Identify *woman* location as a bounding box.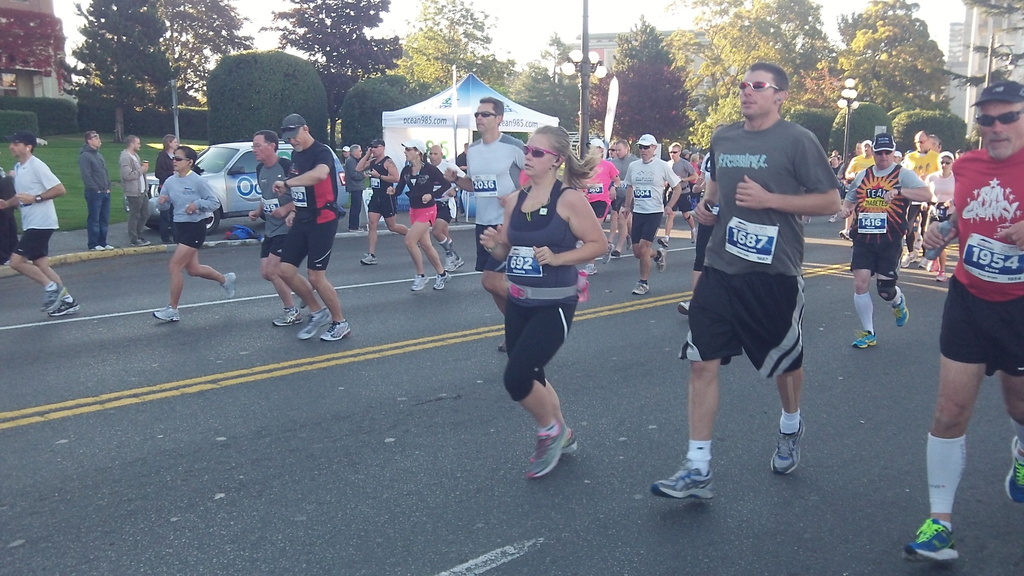
locate(916, 152, 957, 282).
